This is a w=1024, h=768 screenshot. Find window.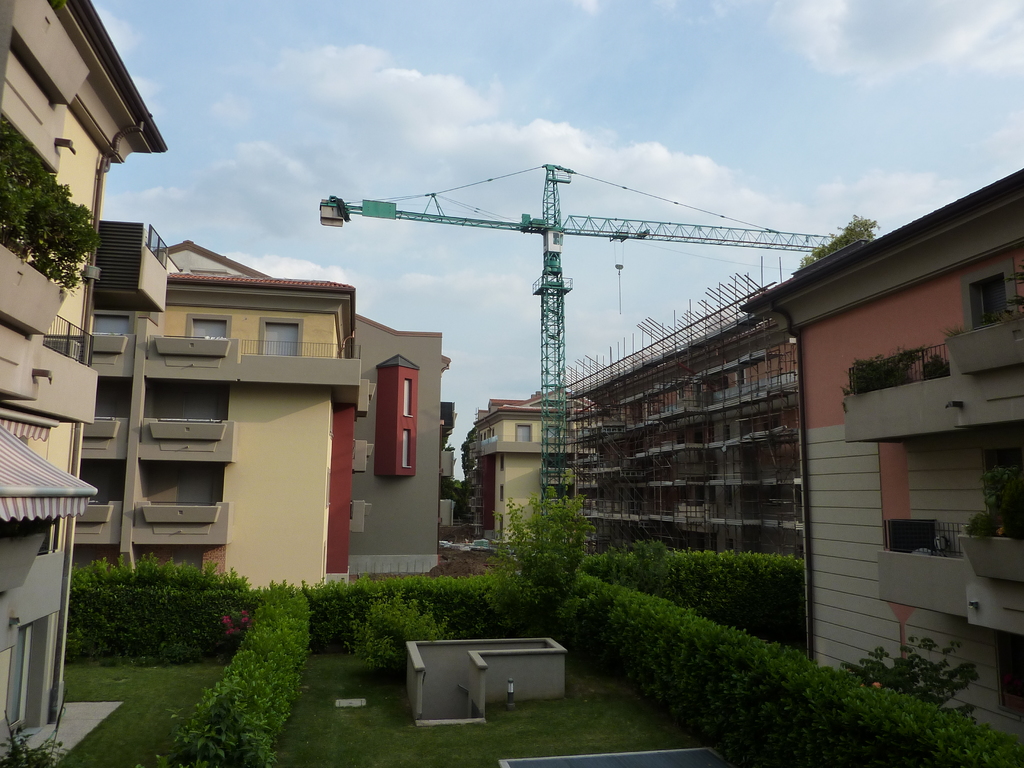
Bounding box: (x1=483, y1=428, x2=495, y2=442).
